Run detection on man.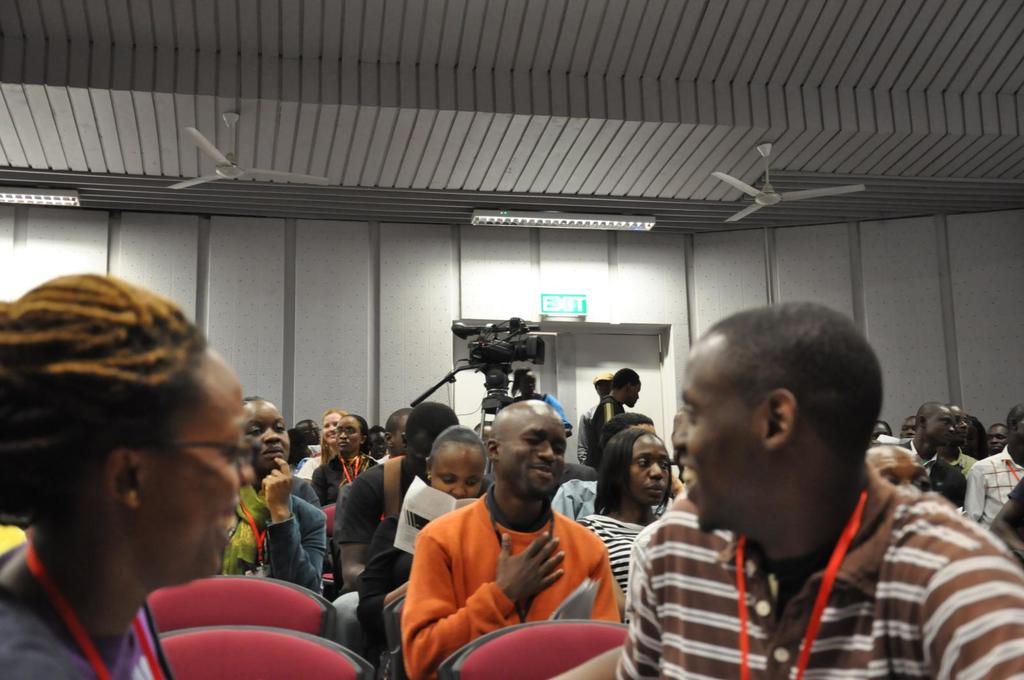
Result: BBox(236, 395, 335, 601).
